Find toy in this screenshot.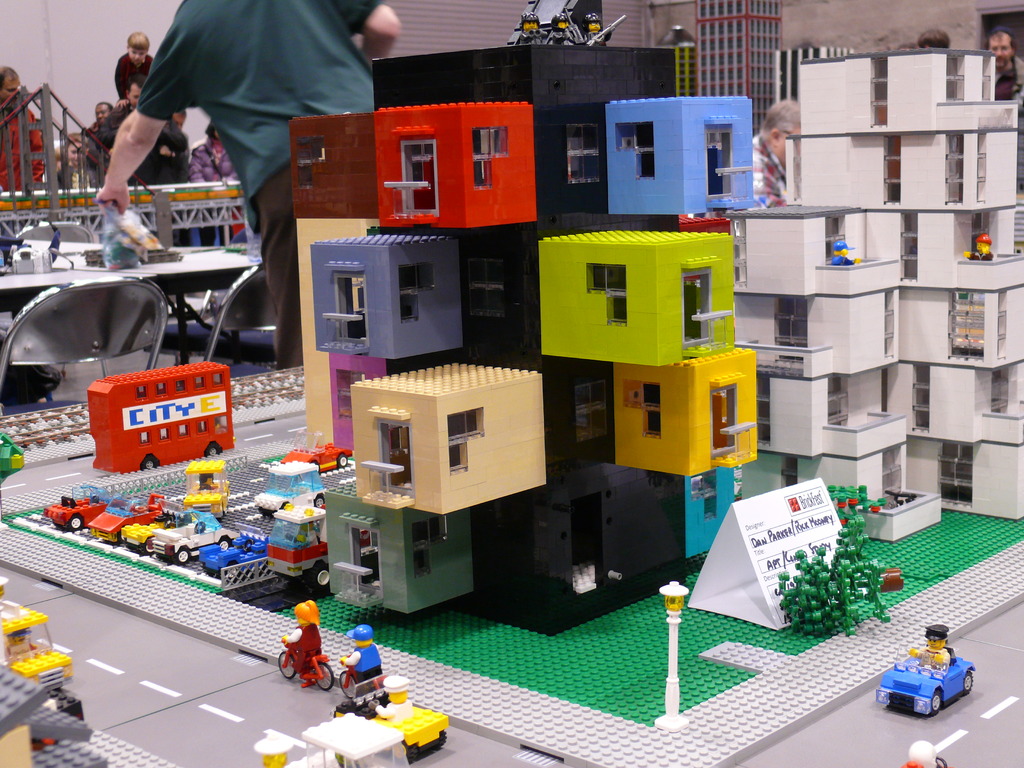
The bounding box for toy is bbox(963, 233, 994, 260).
